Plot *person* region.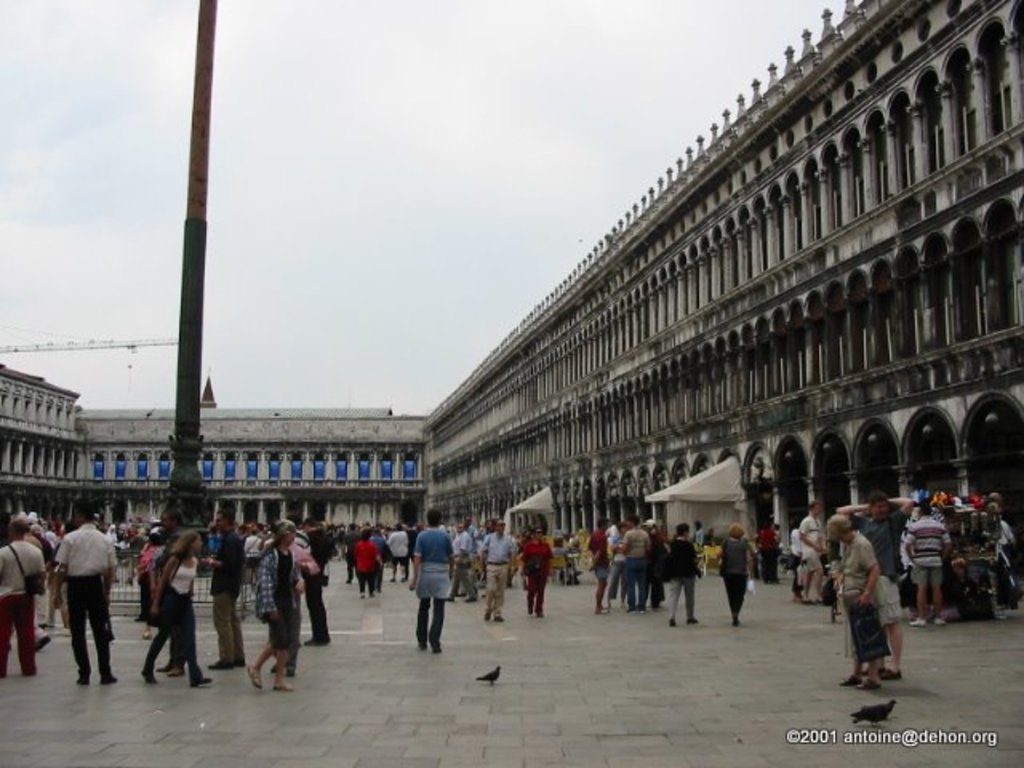
Plotted at [54,501,117,686].
